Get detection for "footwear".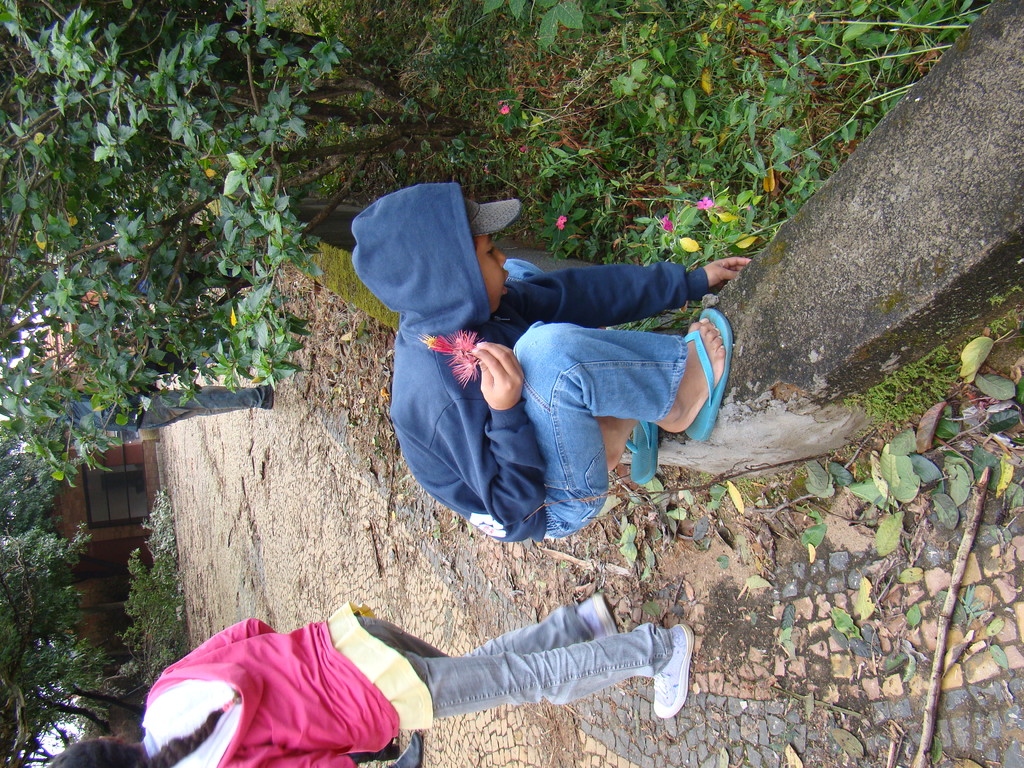
Detection: box(652, 625, 694, 717).
